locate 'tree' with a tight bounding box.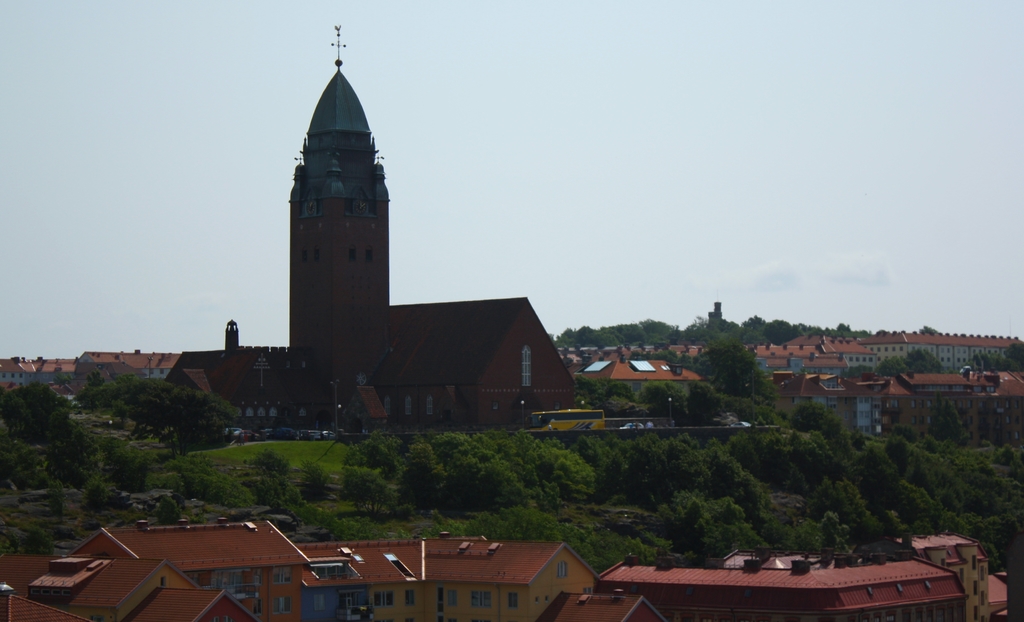
301 463 333 495.
